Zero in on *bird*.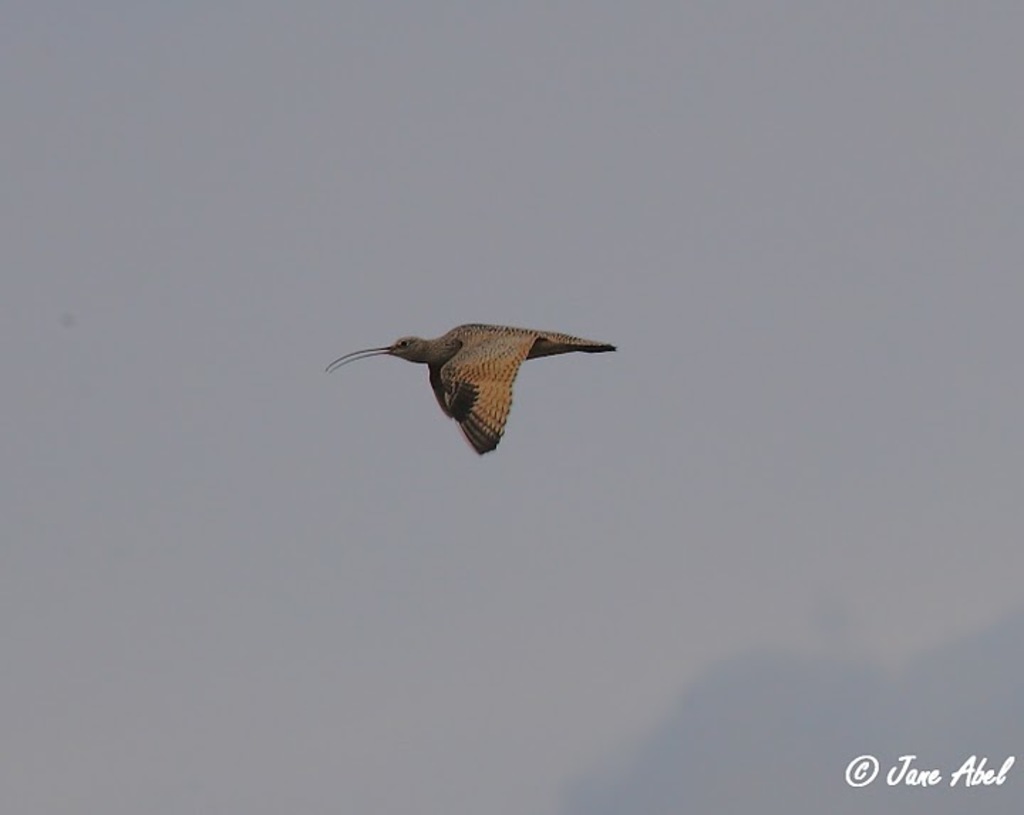
Zeroed in: crop(329, 319, 614, 462).
